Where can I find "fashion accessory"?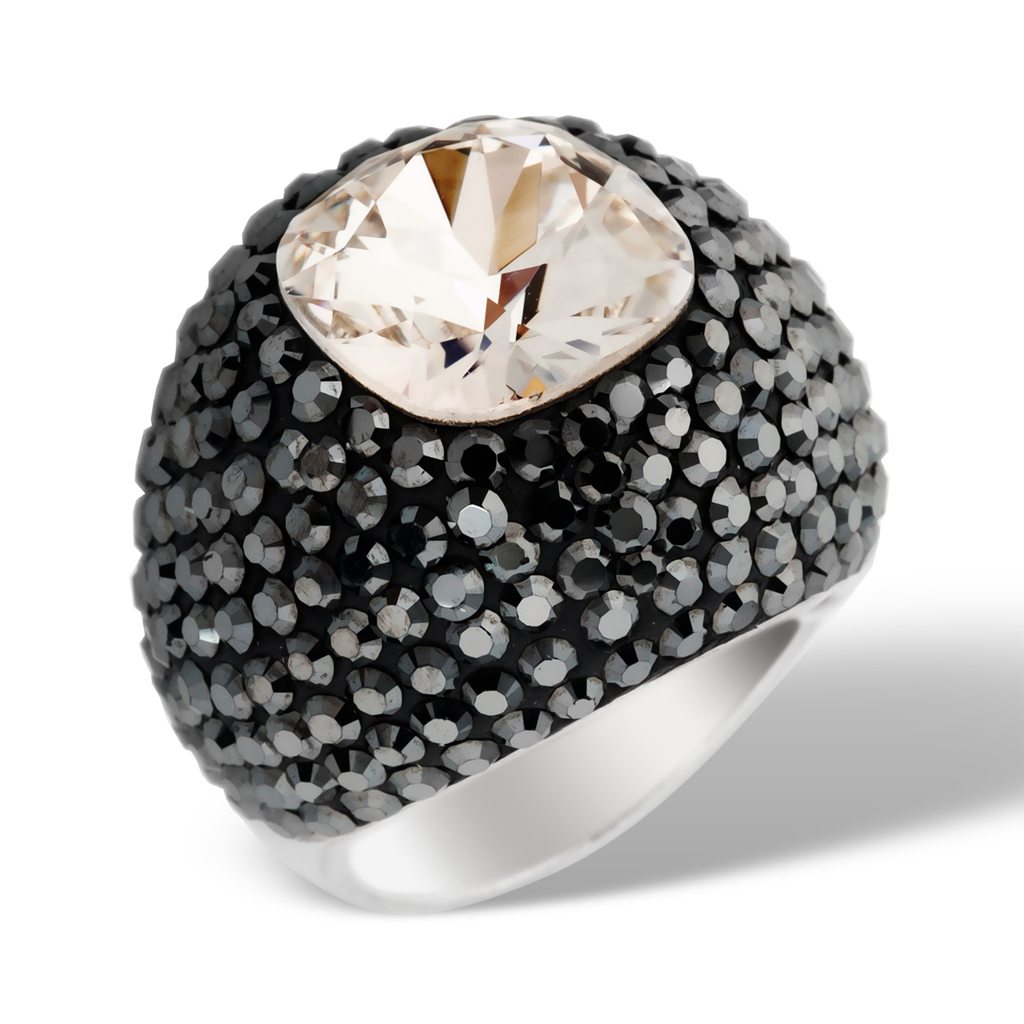
You can find it at region(131, 108, 894, 927).
